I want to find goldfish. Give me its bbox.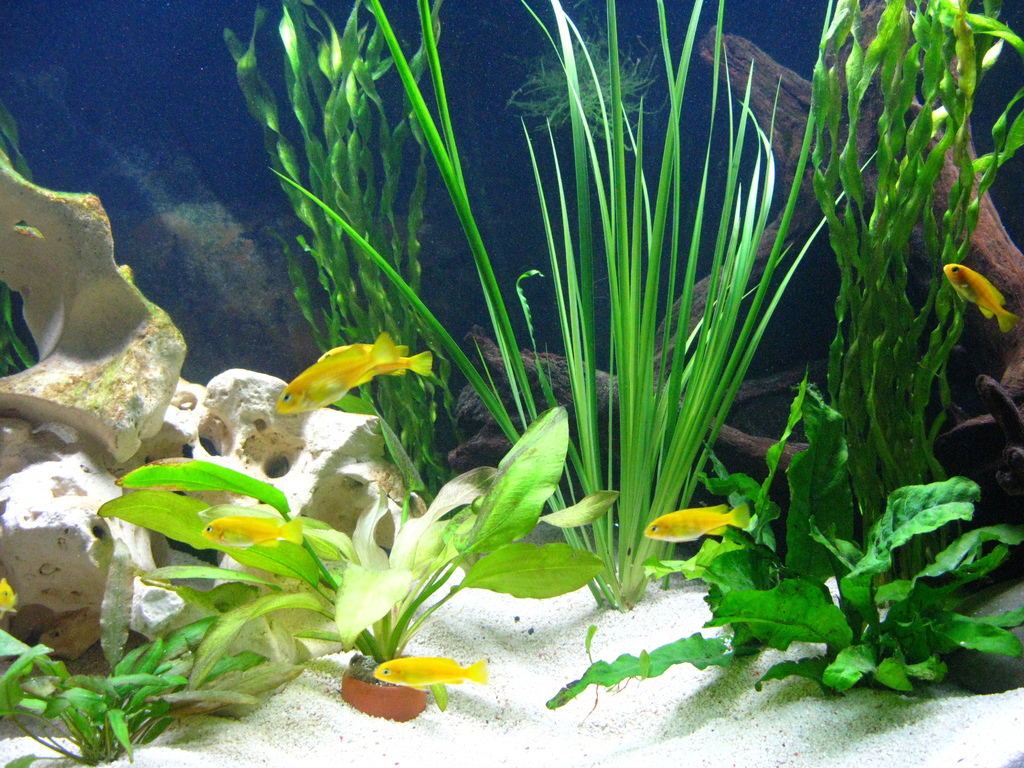
951/256/1004/324.
